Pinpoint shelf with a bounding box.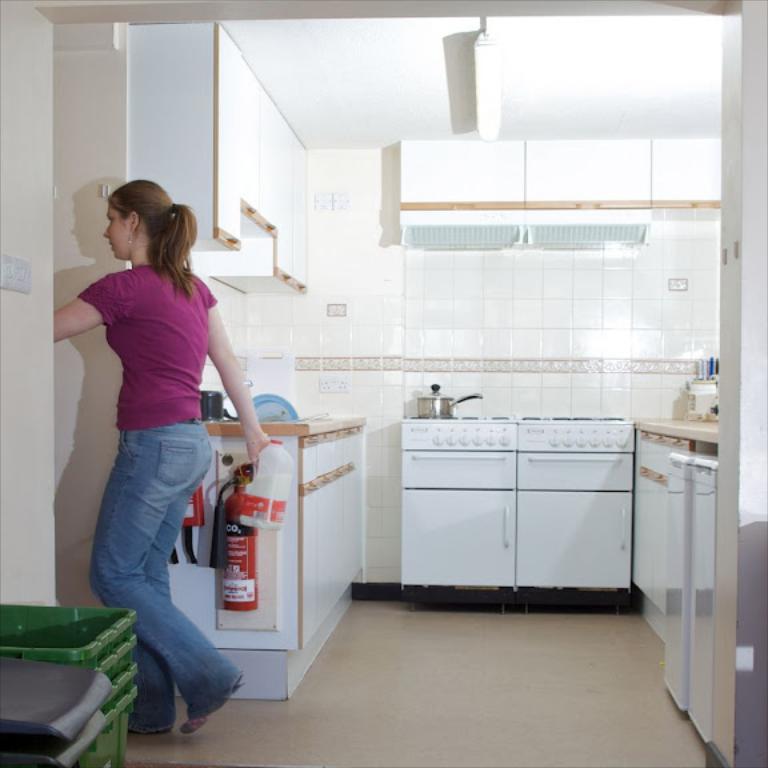
detection(125, 16, 305, 295).
